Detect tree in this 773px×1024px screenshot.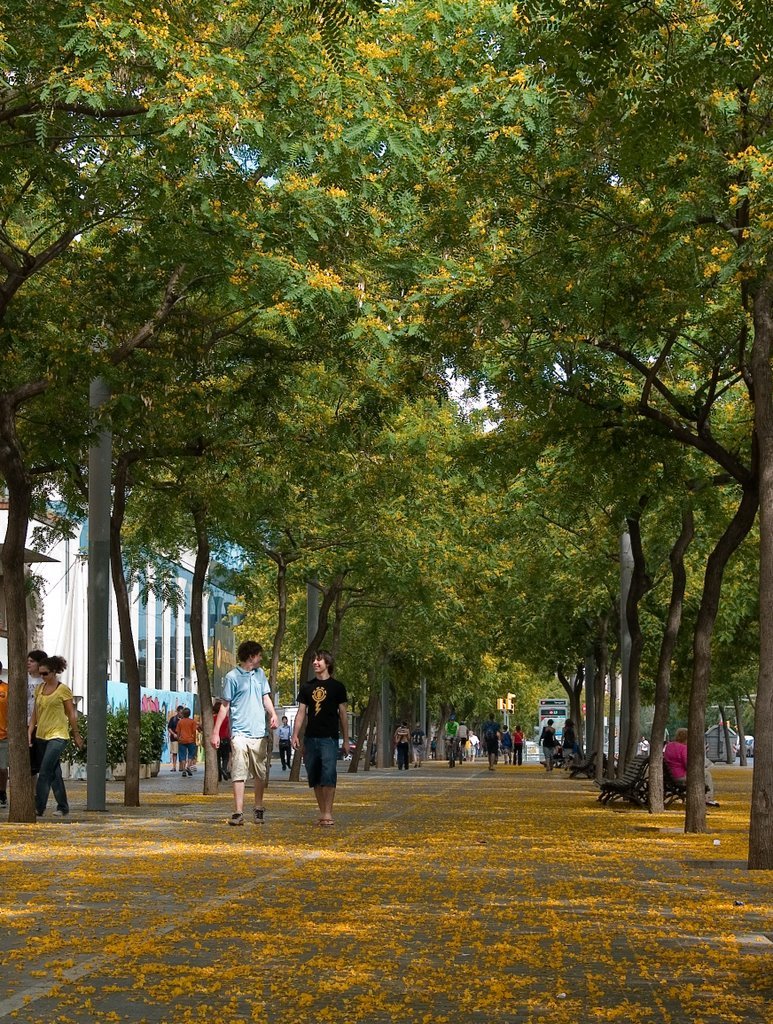
Detection: locate(654, 9, 744, 845).
